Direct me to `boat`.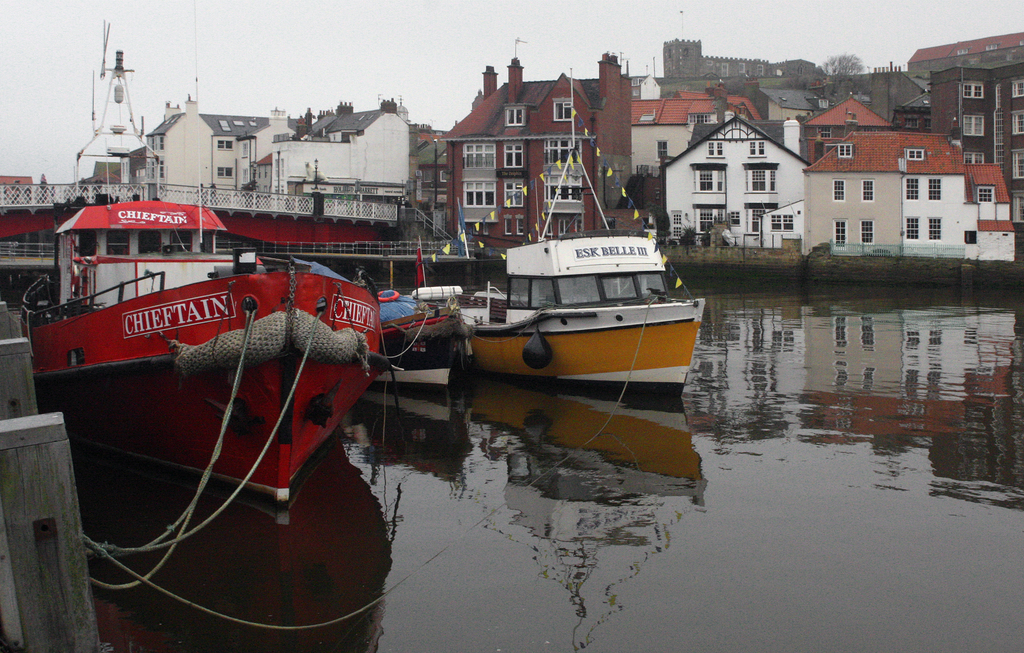
Direction: bbox(378, 286, 456, 345).
